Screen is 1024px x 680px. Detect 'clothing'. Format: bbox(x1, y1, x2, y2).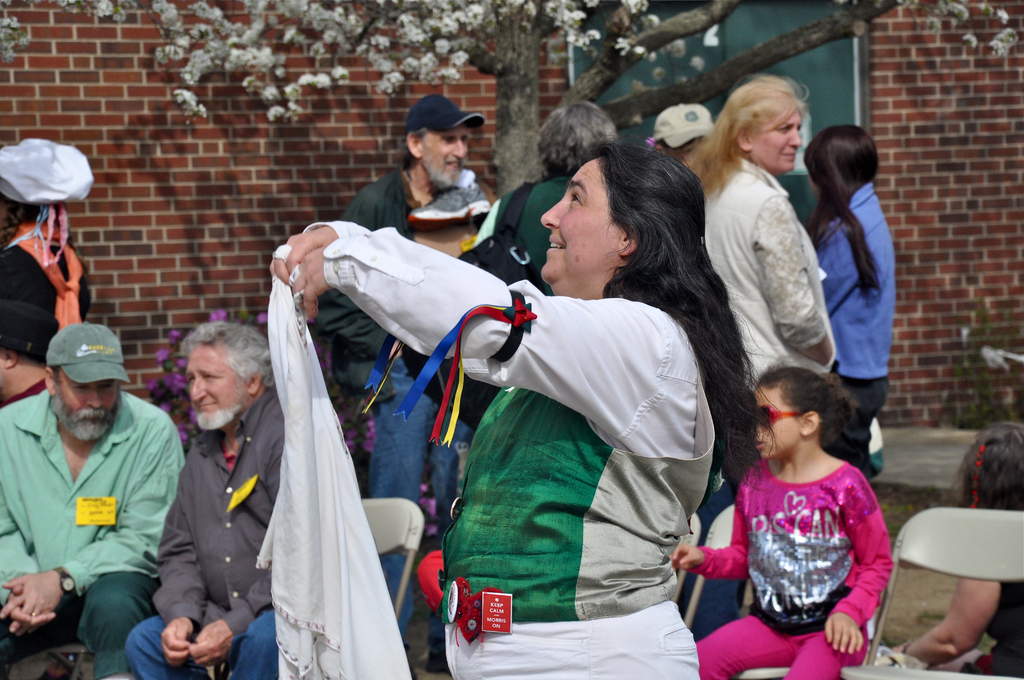
bbox(308, 222, 719, 679).
